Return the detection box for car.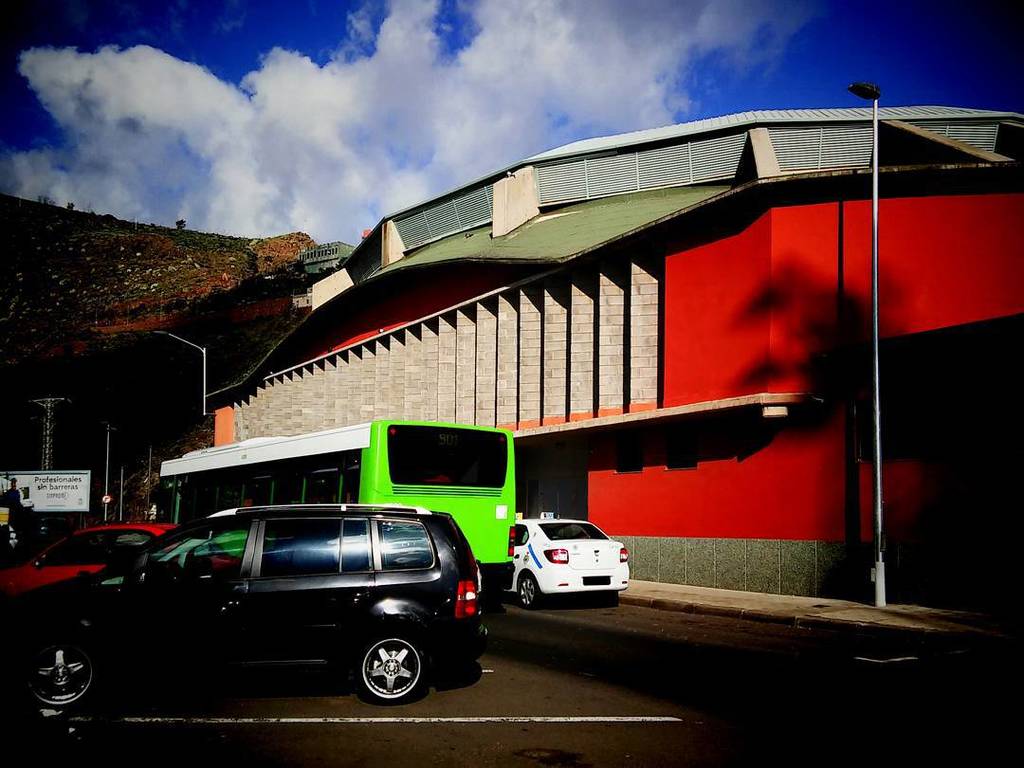
x1=4, y1=505, x2=498, y2=710.
